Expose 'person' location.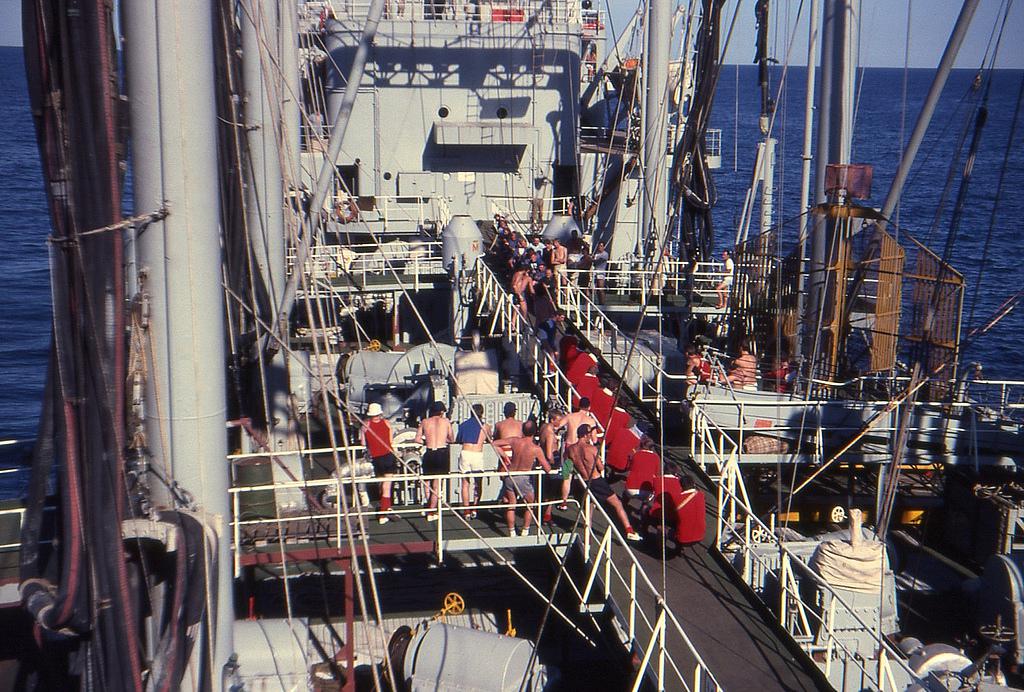
Exposed at x1=687, y1=343, x2=723, y2=397.
